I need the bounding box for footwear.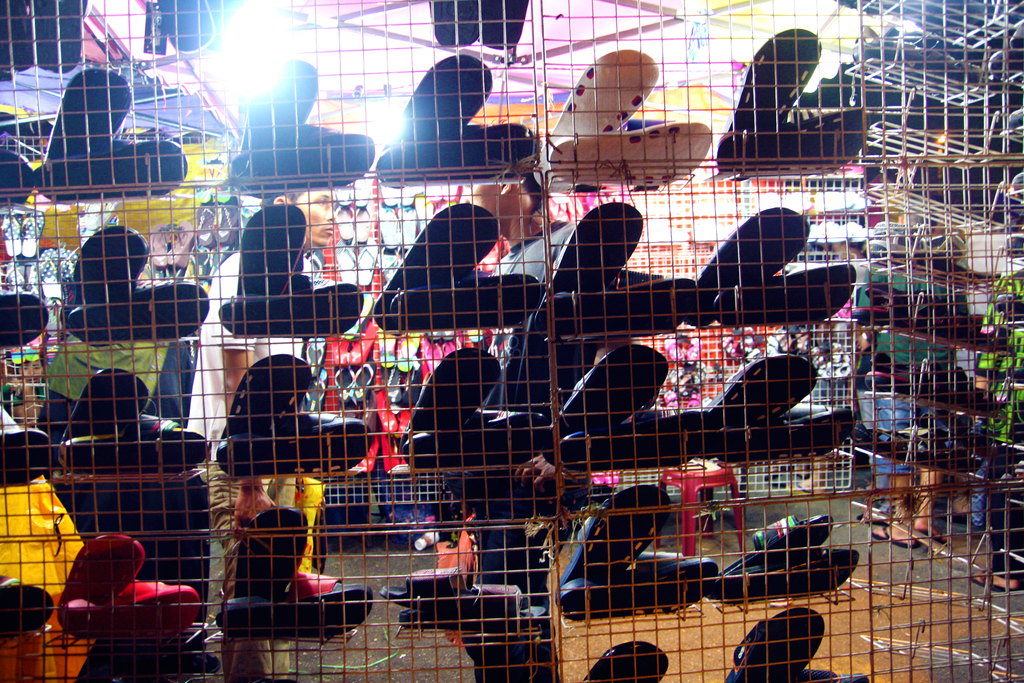
Here it is: BBox(214, 350, 314, 466).
